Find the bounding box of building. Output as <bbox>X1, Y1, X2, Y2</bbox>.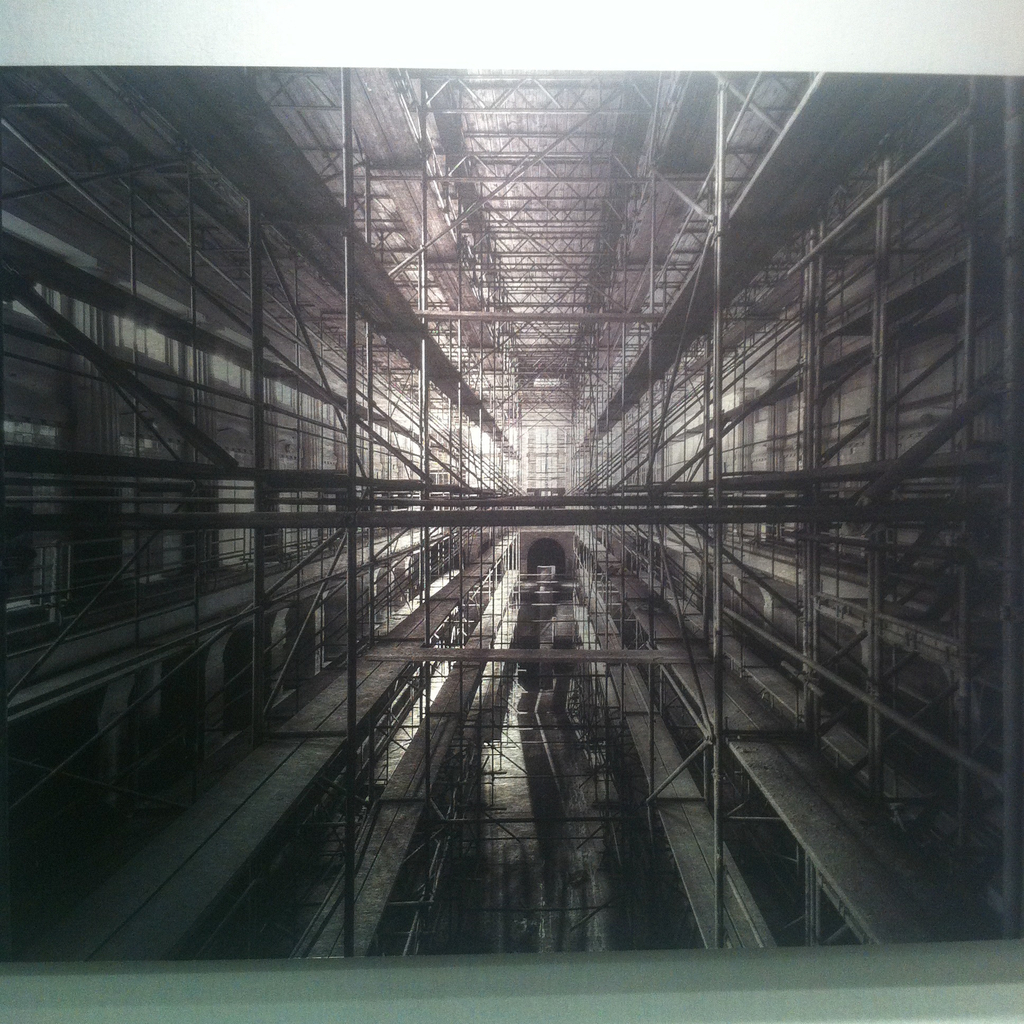
<bbox>1, 72, 1023, 964</bbox>.
